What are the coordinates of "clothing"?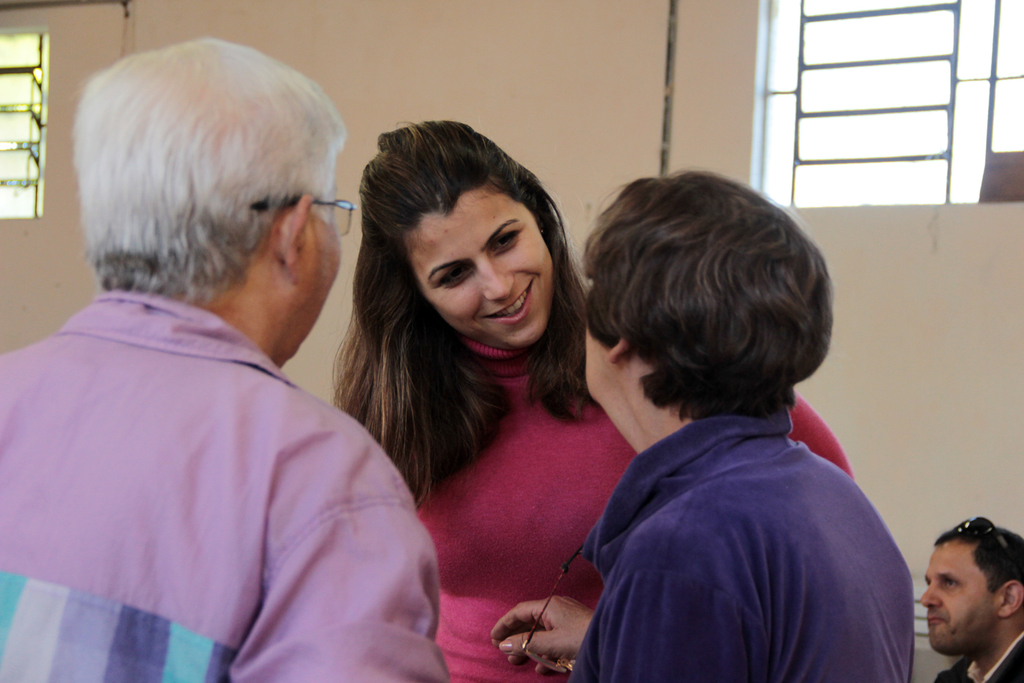
550,405,915,682.
